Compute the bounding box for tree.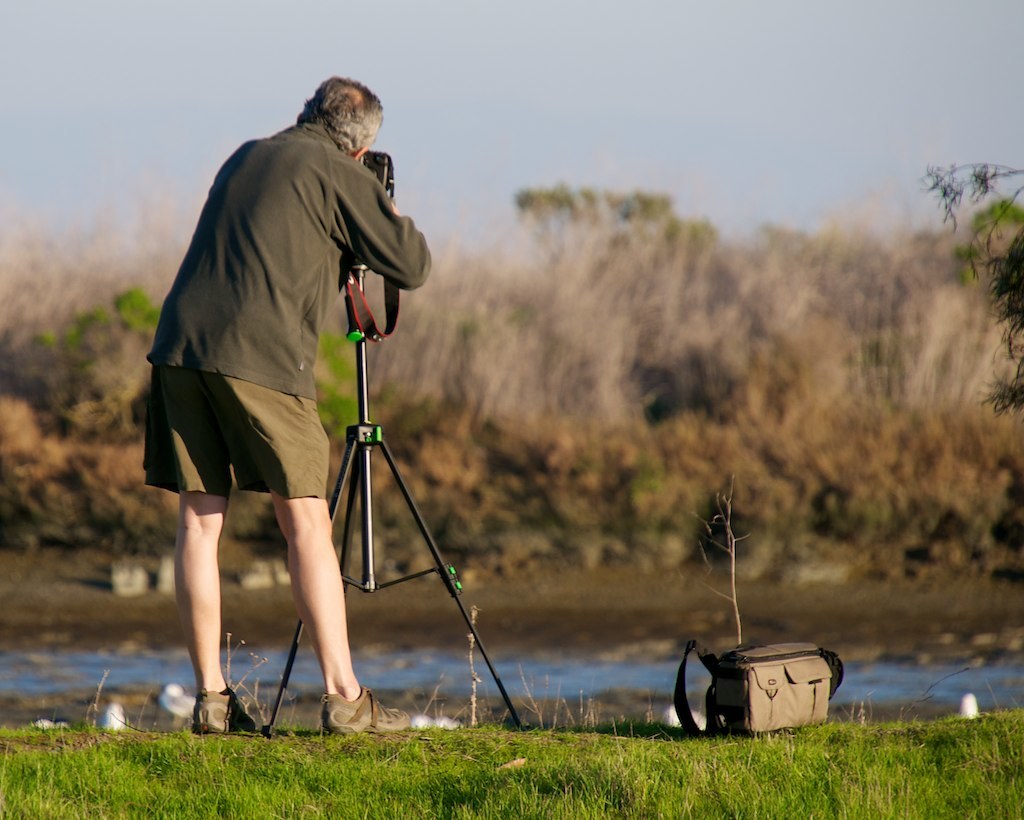
{"left": 918, "top": 160, "right": 1023, "bottom": 421}.
